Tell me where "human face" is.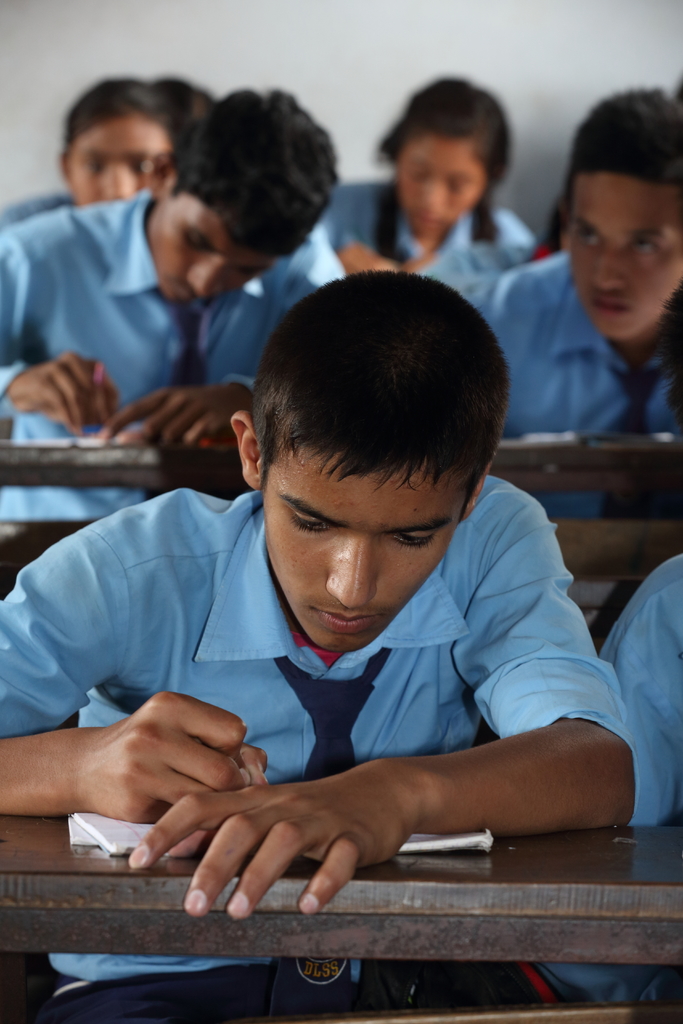
"human face" is at BBox(390, 135, 495, 244).
